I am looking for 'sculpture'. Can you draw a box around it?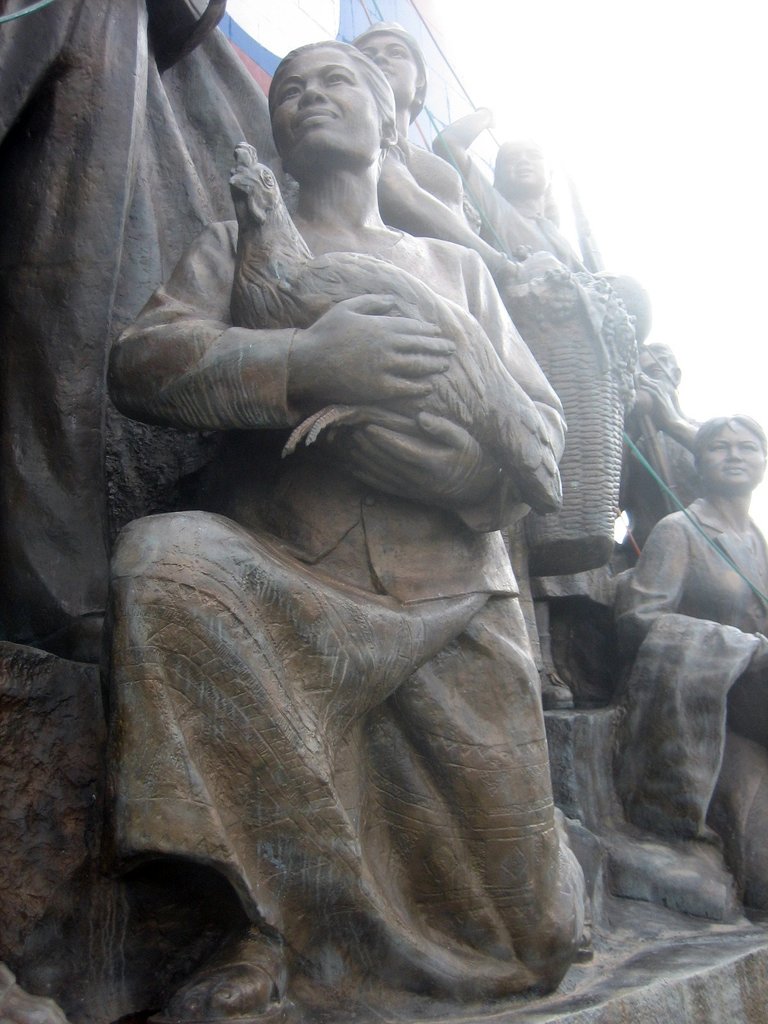
Sure, the bounding box is x1=333 y1=26 x2=557 y2=307.
